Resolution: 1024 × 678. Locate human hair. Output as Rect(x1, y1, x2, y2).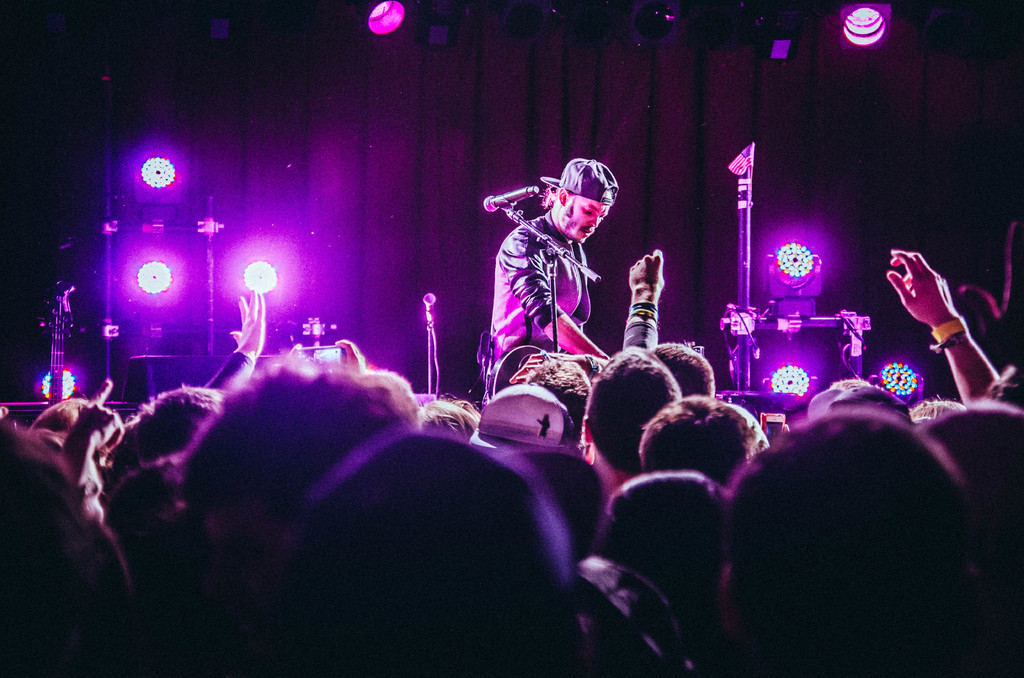
Rect(280, 433, 579, 677).
